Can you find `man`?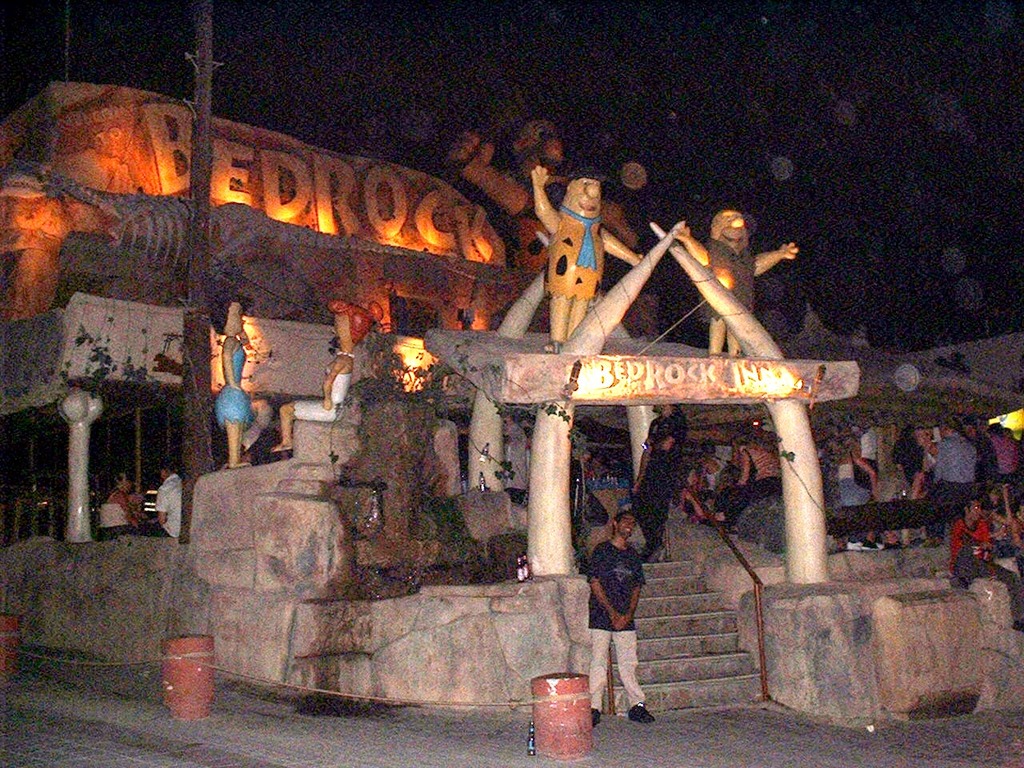
Yes, bounding box: 988,426,1022,506.
